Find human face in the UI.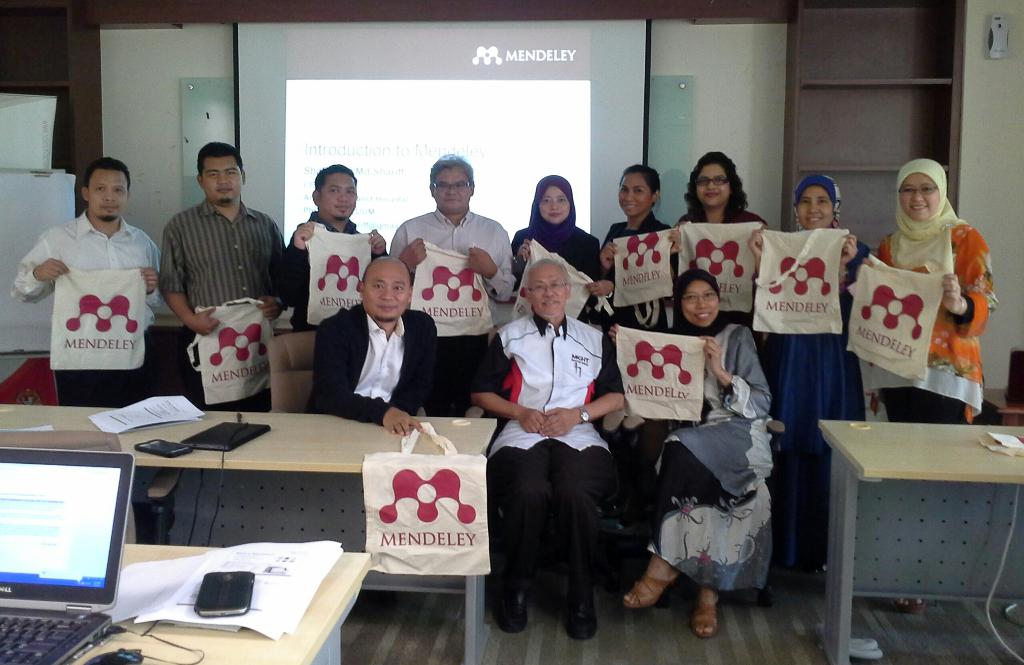
UI element at <region>797, 186, 834, 232</region>.
